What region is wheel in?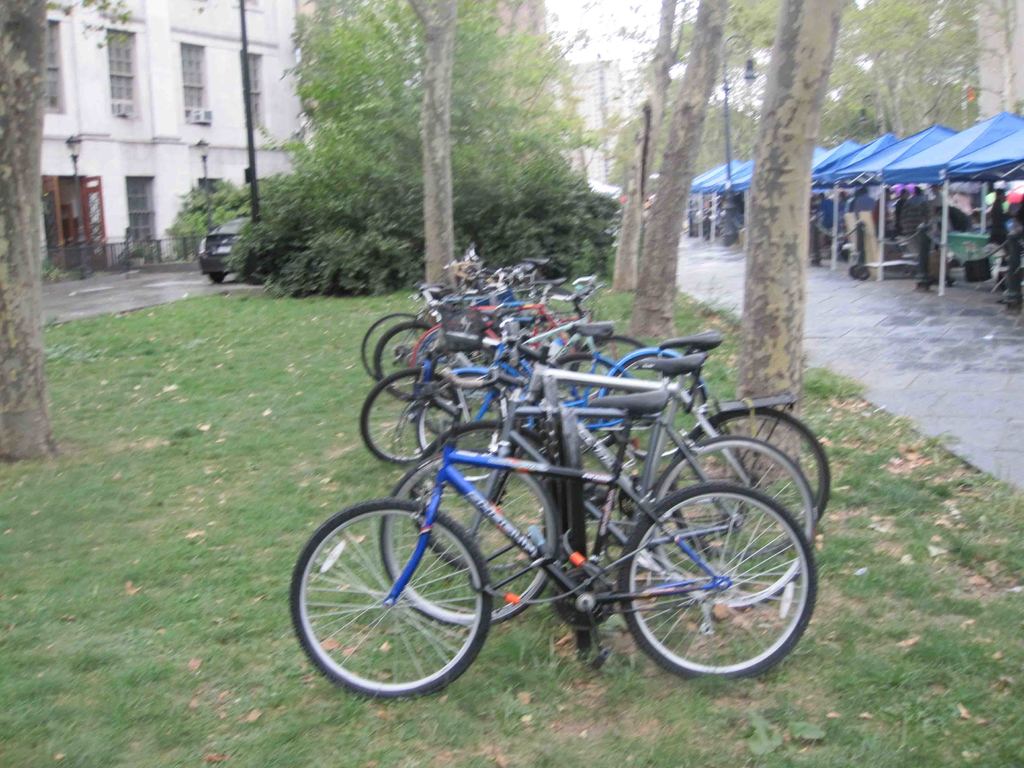
left=860, top=269, right=870, bottom=276.
